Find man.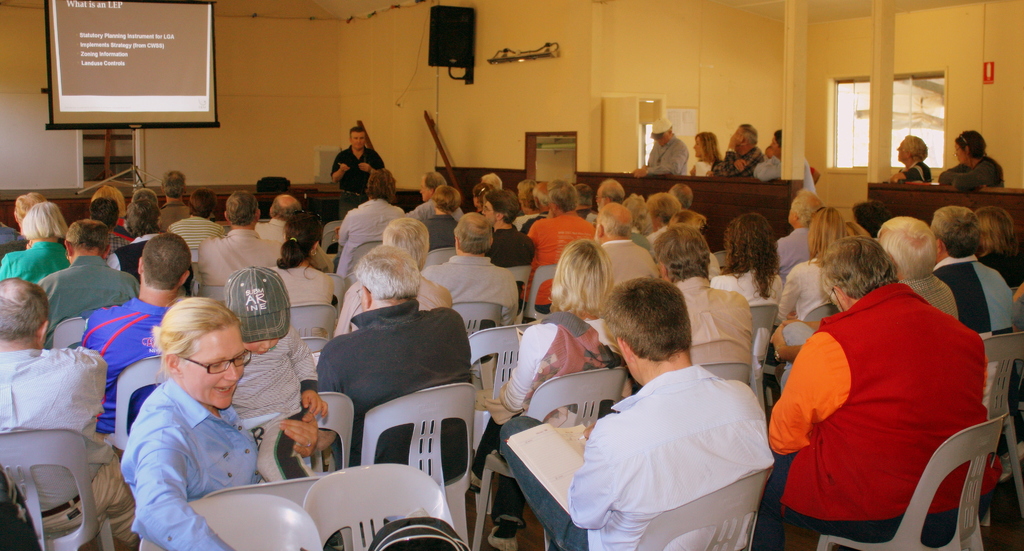
select_region(716, 119, 768, 176).
